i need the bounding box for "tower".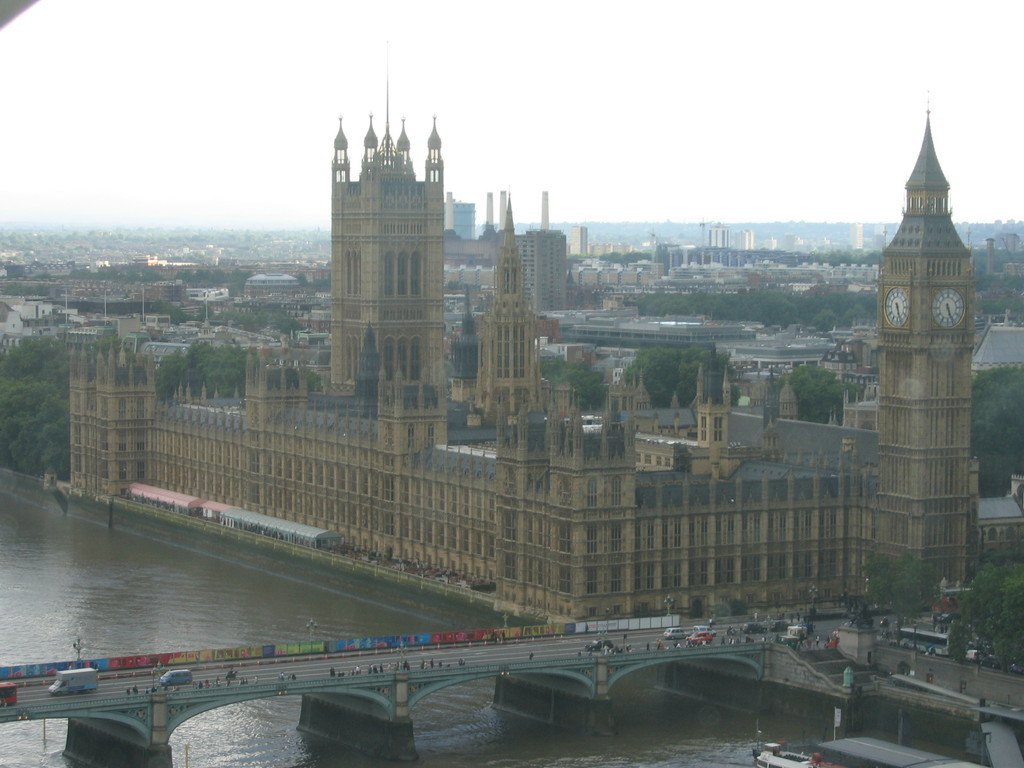
Here it is: <bbox>697, 396, 727, 449</bbox>.
